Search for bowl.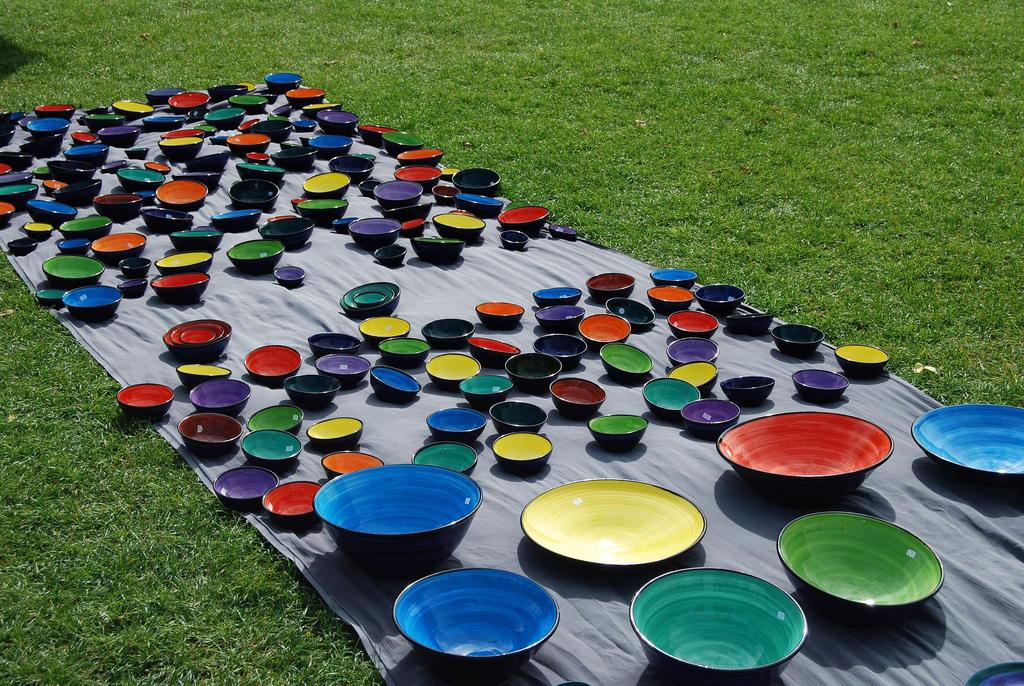
Found at 332, 216, 357, 233.
